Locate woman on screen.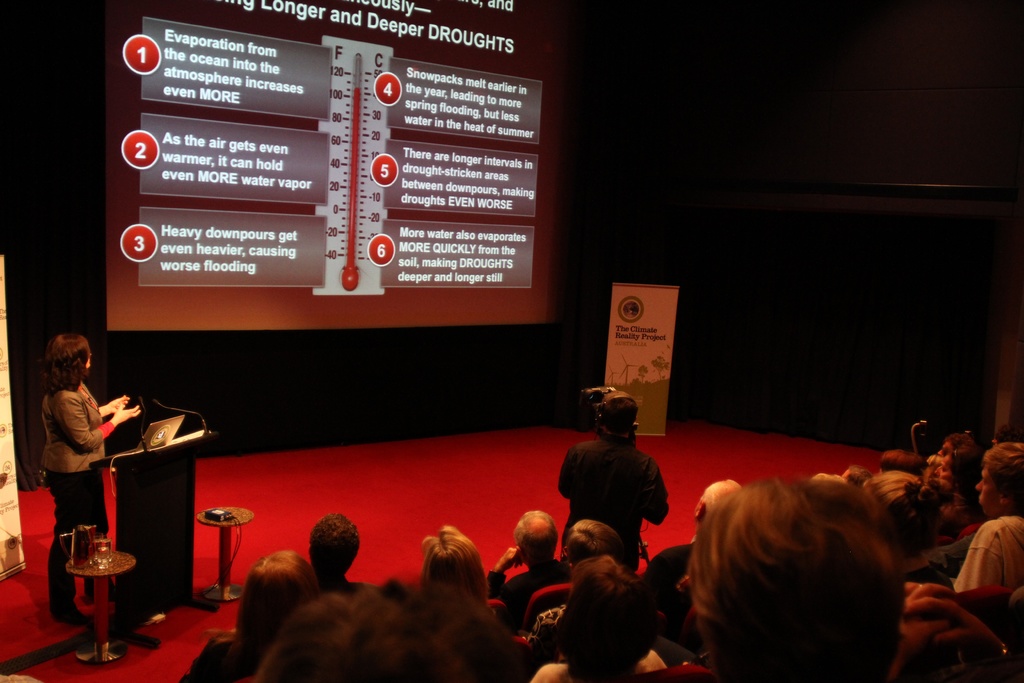
On screen at BBox(529, 555, 672, 682).
